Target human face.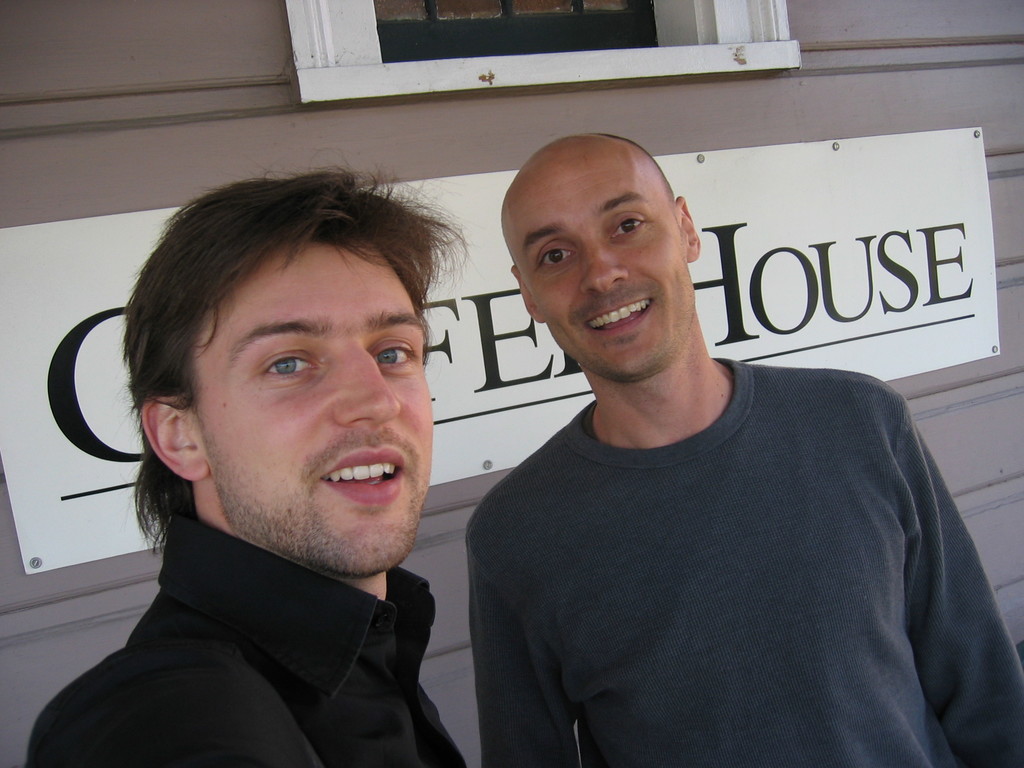
Target region: <region>181, 239, 435, 578</region>.
